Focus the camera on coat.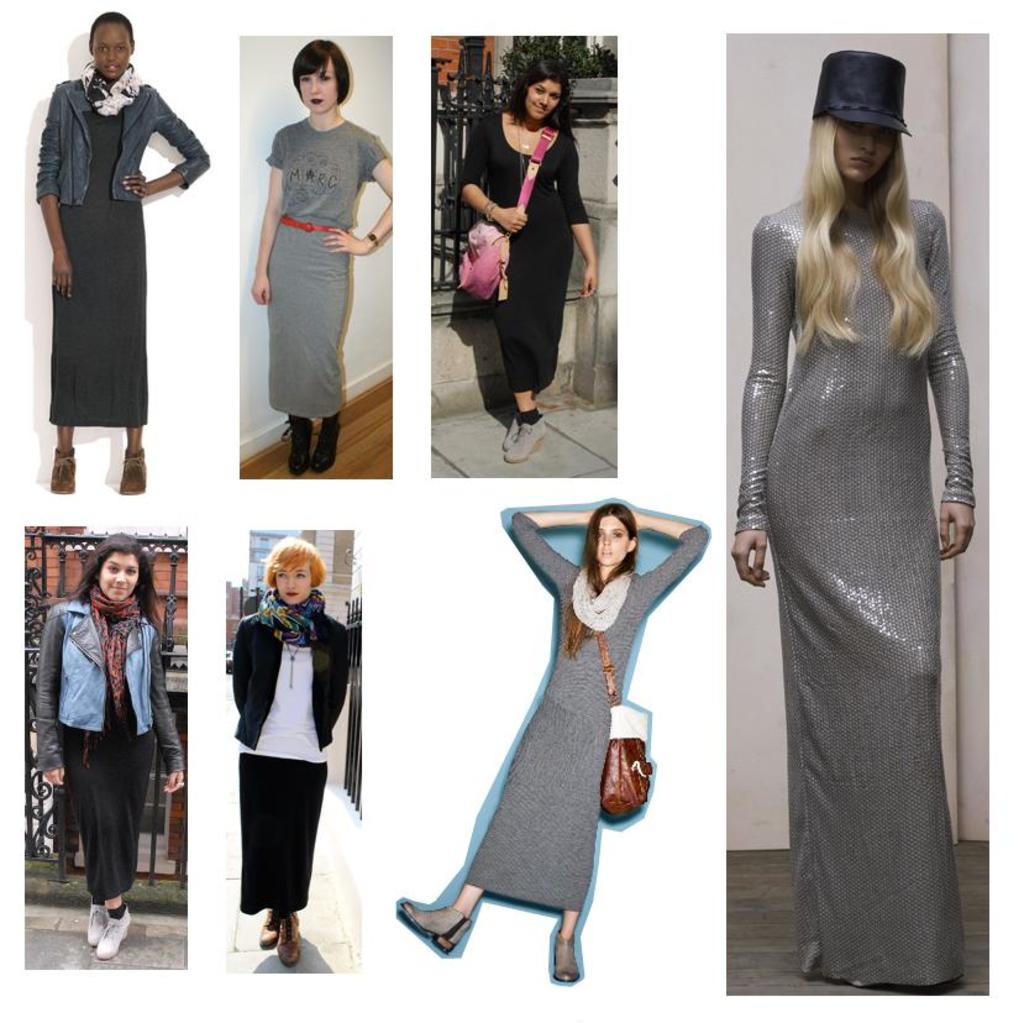
Focus region: rect(35, 75, 209, 198).
